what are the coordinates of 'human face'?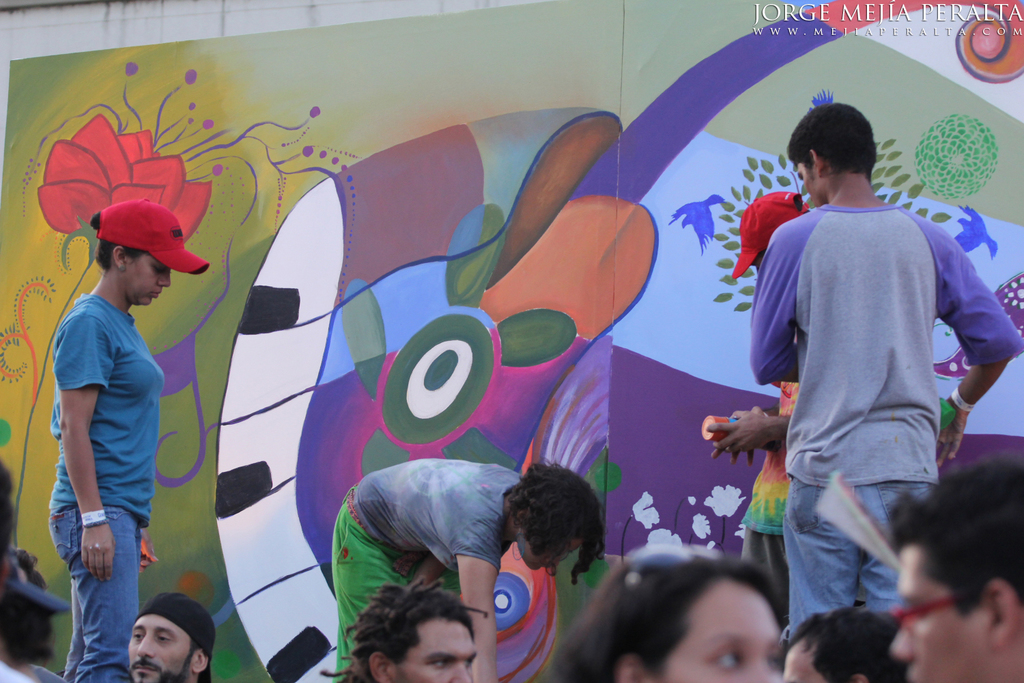
<bbox>892, 546, 997, 682</bbox>.
